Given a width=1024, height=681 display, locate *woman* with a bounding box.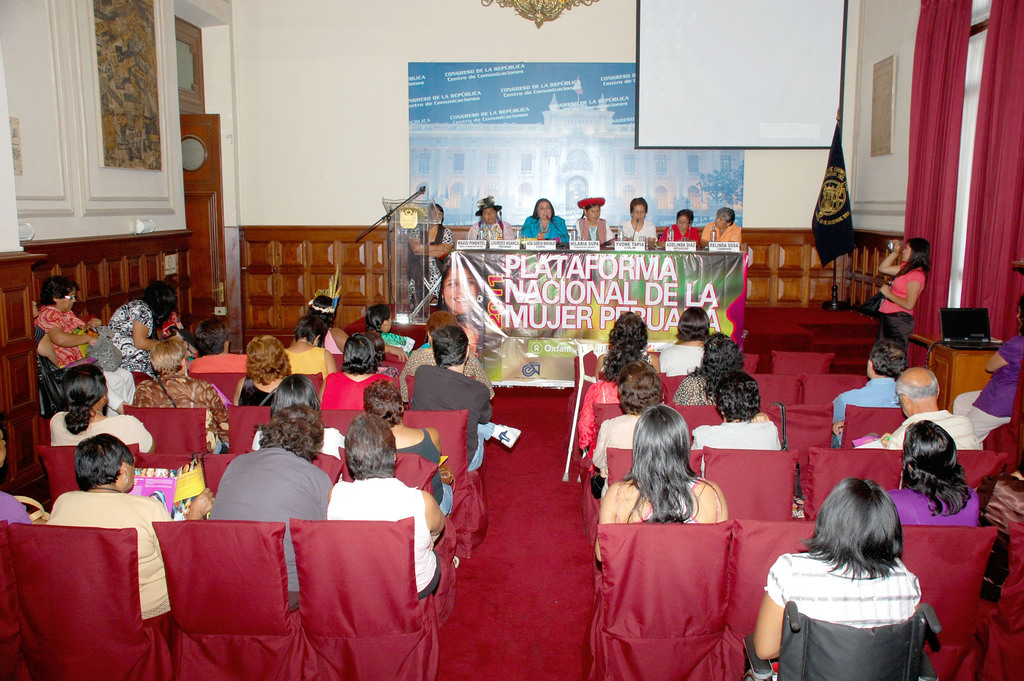
Located: box=[404, 201, 454, 311].
